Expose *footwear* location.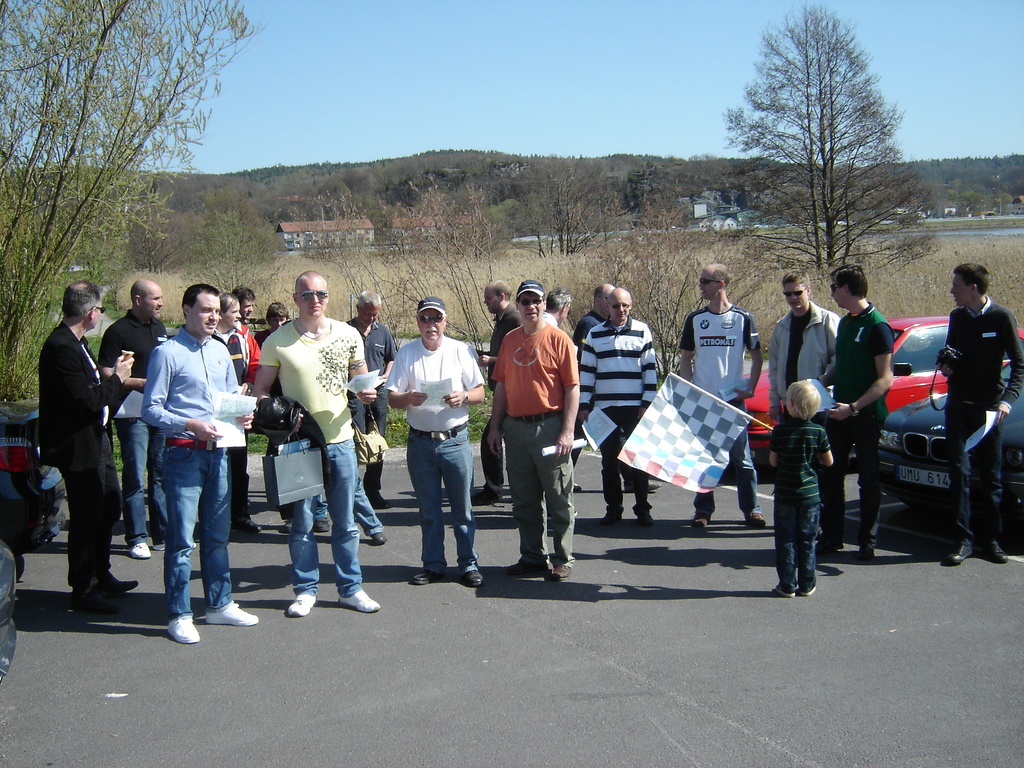
Exposed at [475, 488, 499, 504].
